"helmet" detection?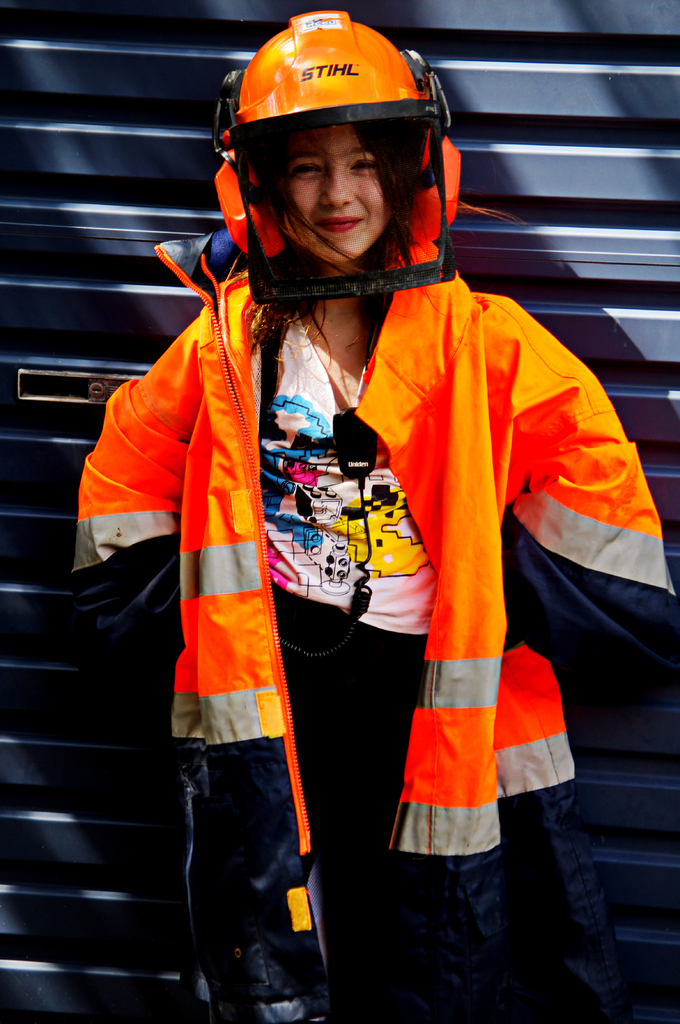
BBox(221, 8, 457, 273)
